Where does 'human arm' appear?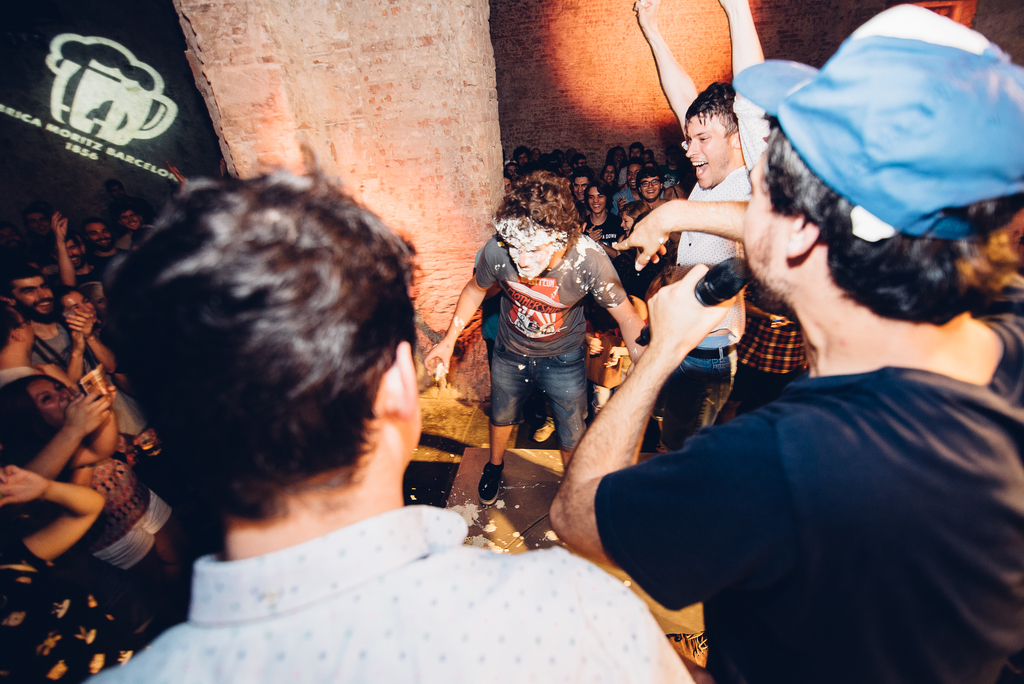
Appears at (66, 305, 126, 376).
